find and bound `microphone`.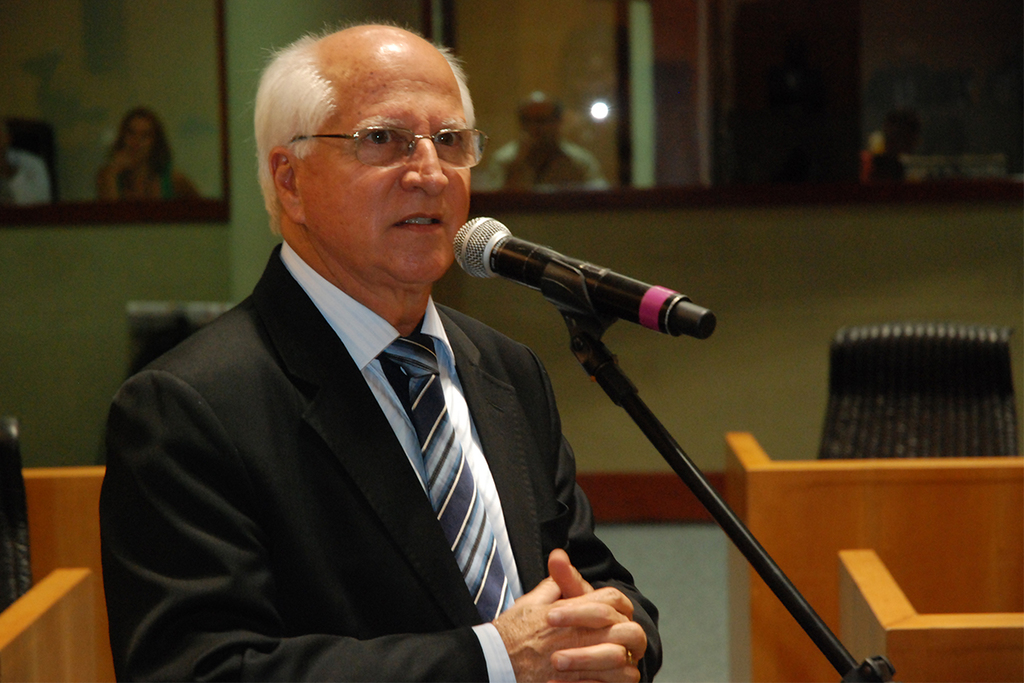
Bound: [455,214,687,337].
